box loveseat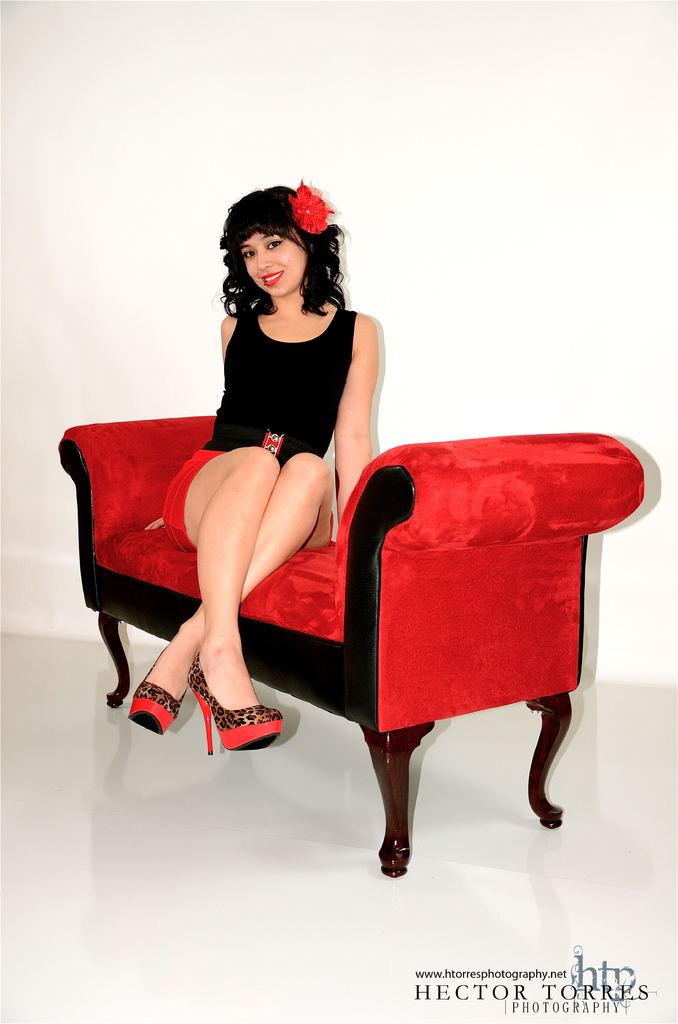
{"left": 61, "top": 417, "right": 646, "bottom": 876}
